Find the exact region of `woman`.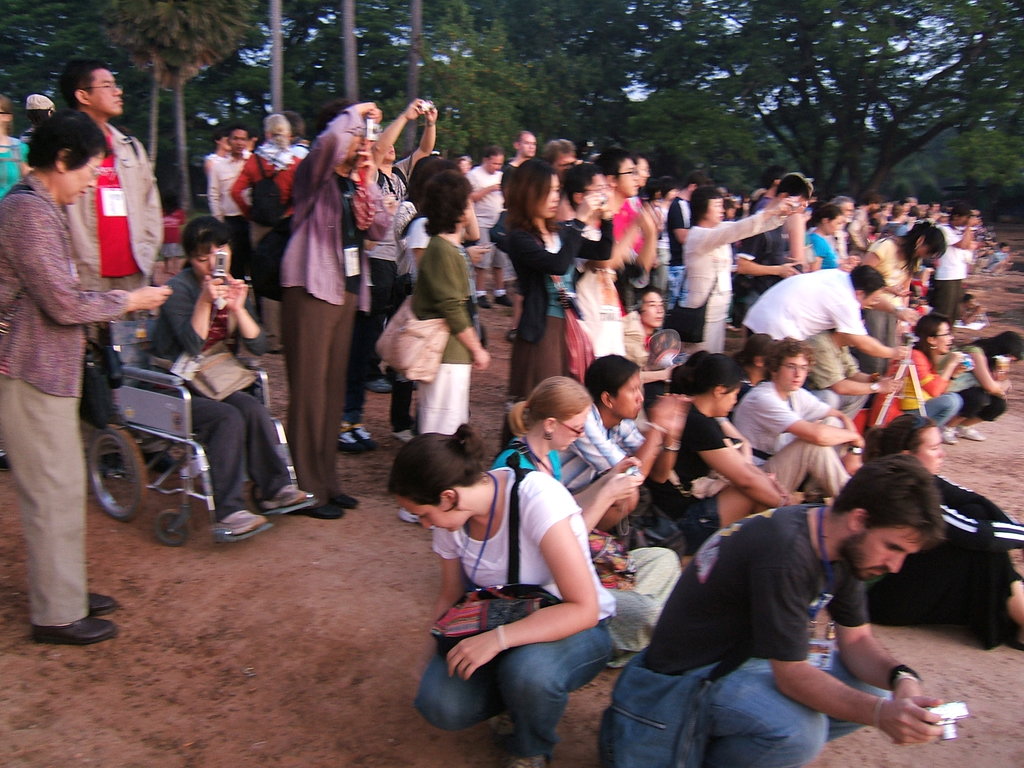
Exact region: 804,203,838,269.
